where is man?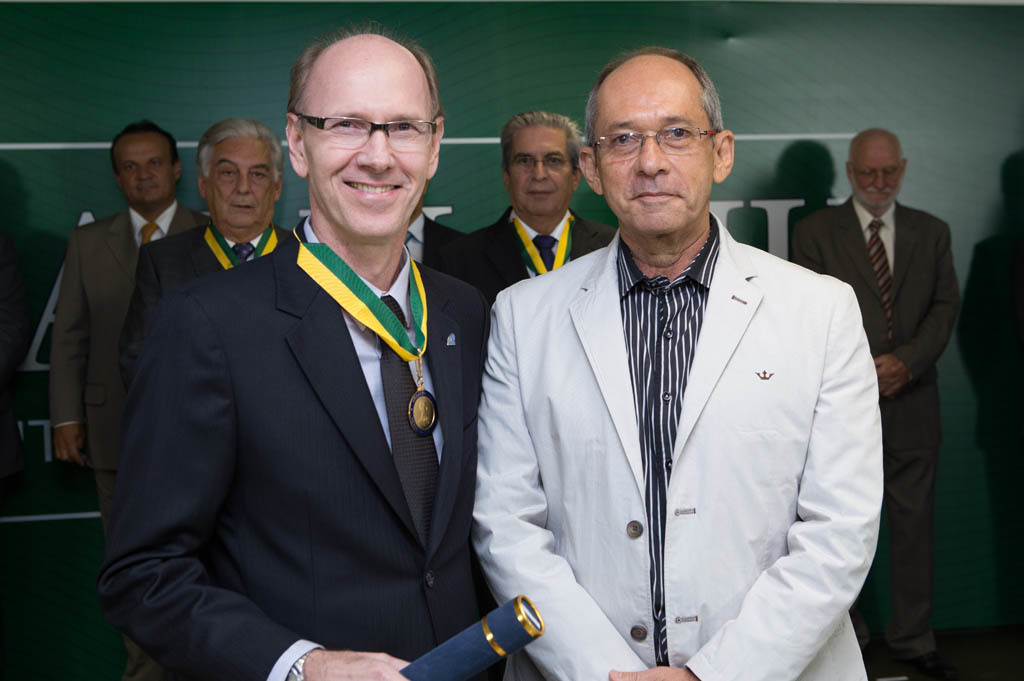
<box>471,45,889,680</box>.
